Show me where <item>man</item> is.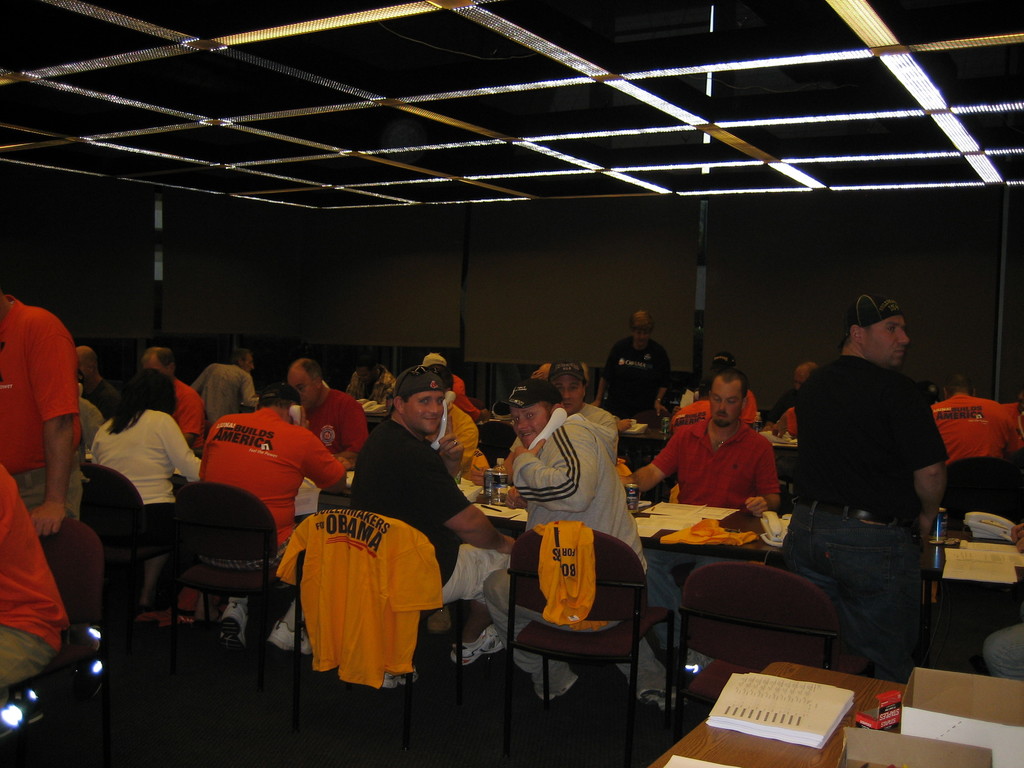
<item>man</item> is at locate(773, 283, 969, 692).
